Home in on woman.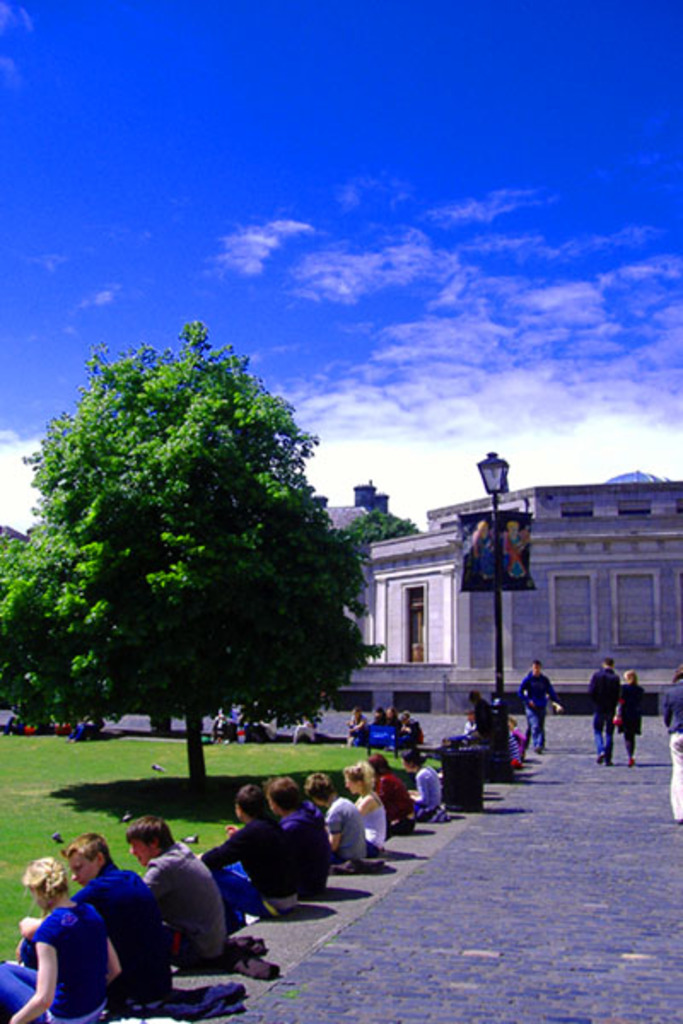
Homed in at rect(343, 761, 384, 862).
